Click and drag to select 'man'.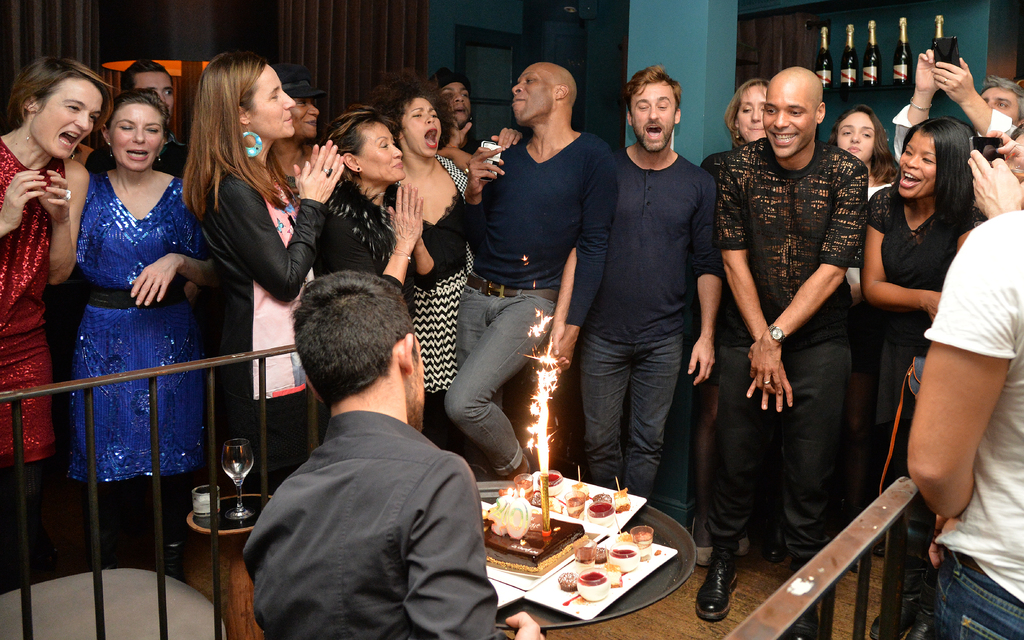
Selection: detection(545, 64, 724, 494).
